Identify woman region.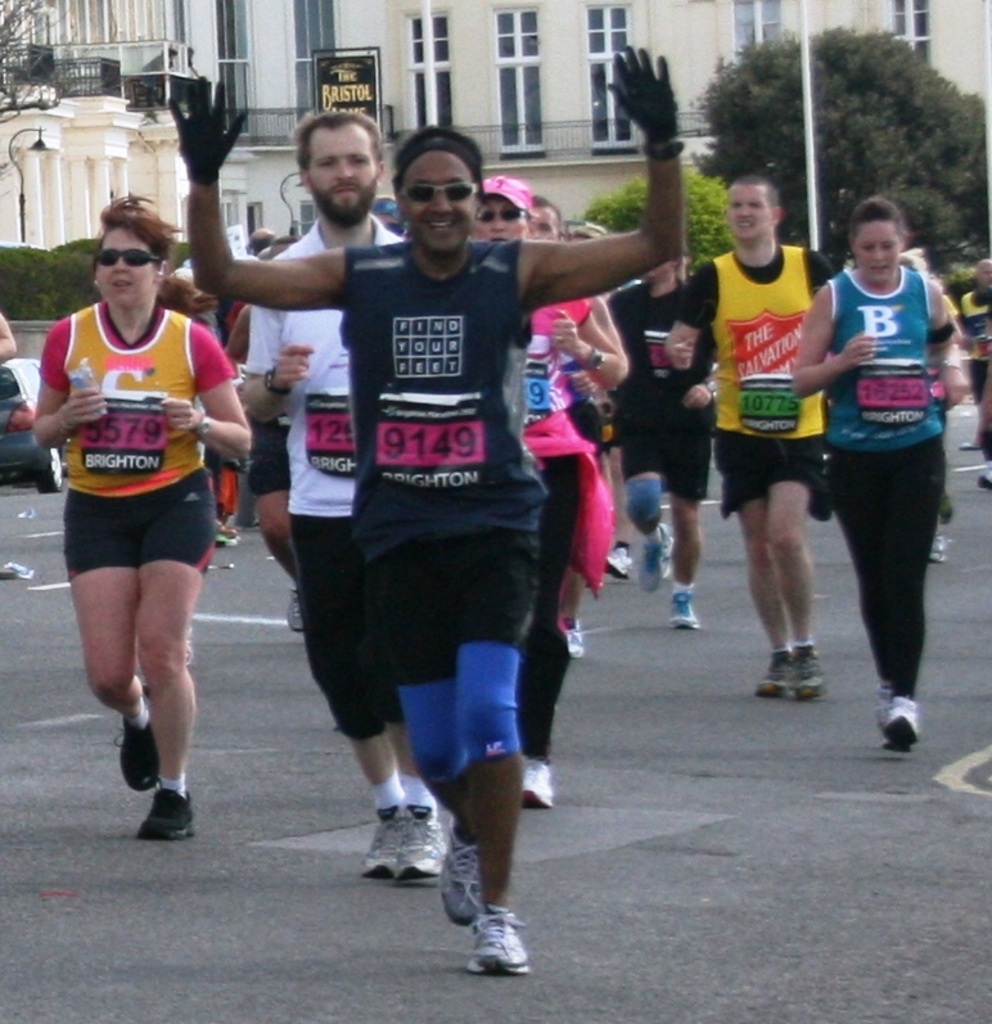
Region: 162 41 687 975.
